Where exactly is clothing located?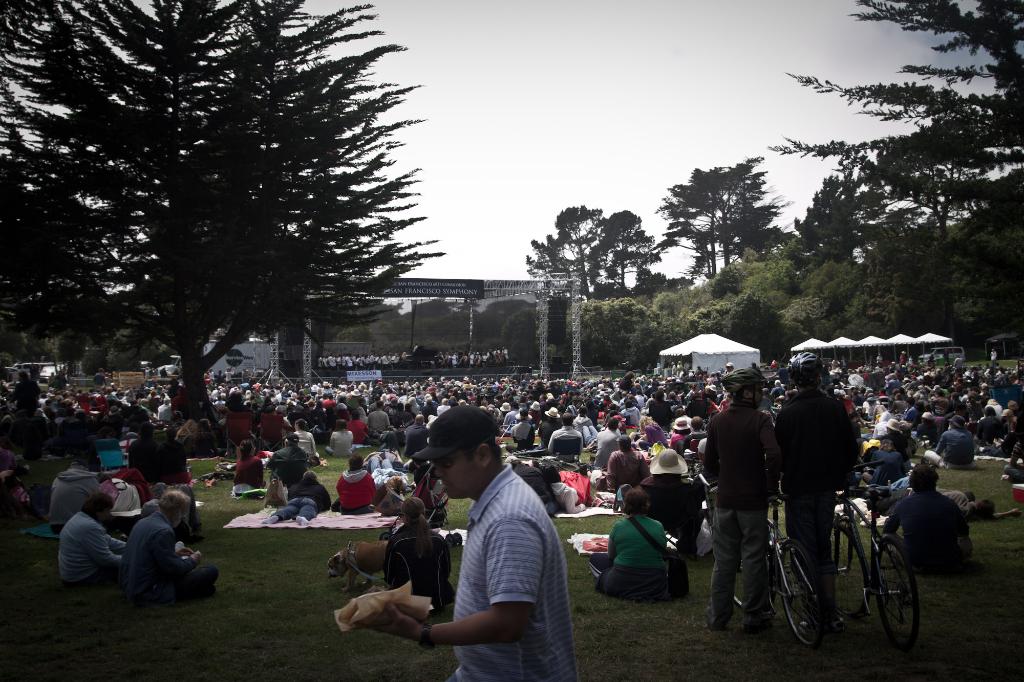
Its bounding box is detection(299, 430, 317, 455).
